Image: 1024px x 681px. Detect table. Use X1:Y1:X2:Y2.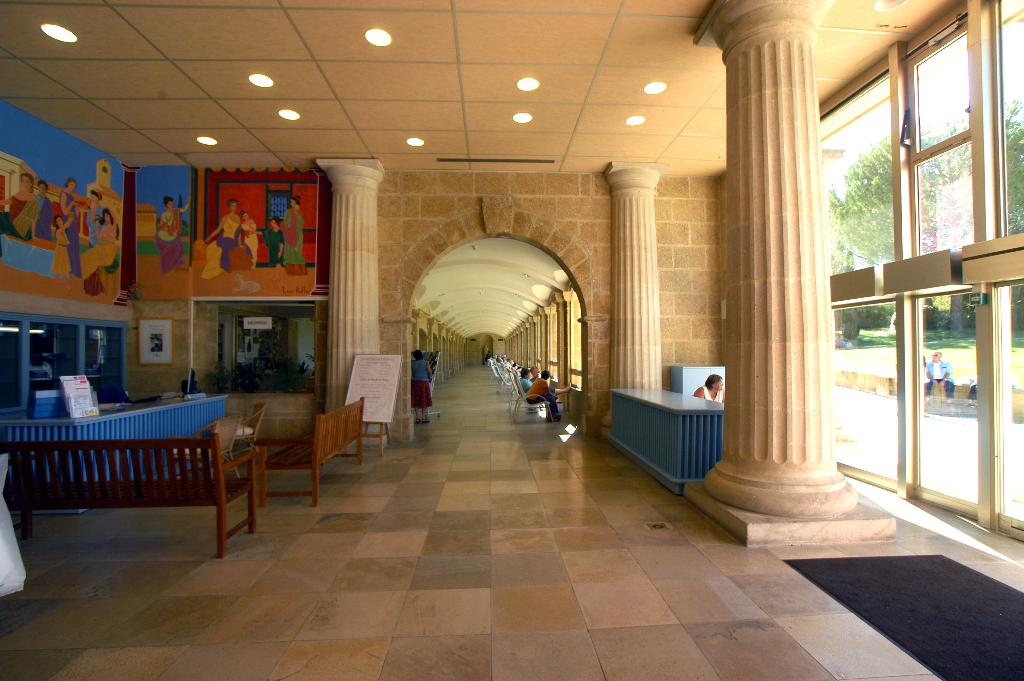
0:396:227:513.
